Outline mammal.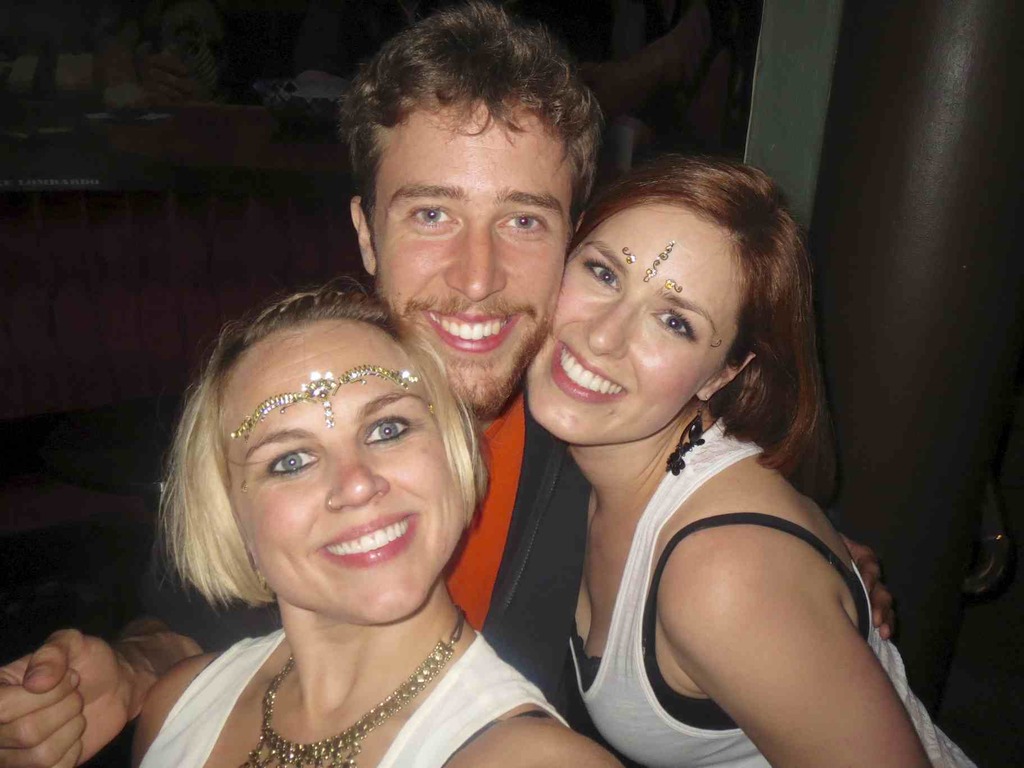
Outline: select_region(129, 273, 620, 767).
